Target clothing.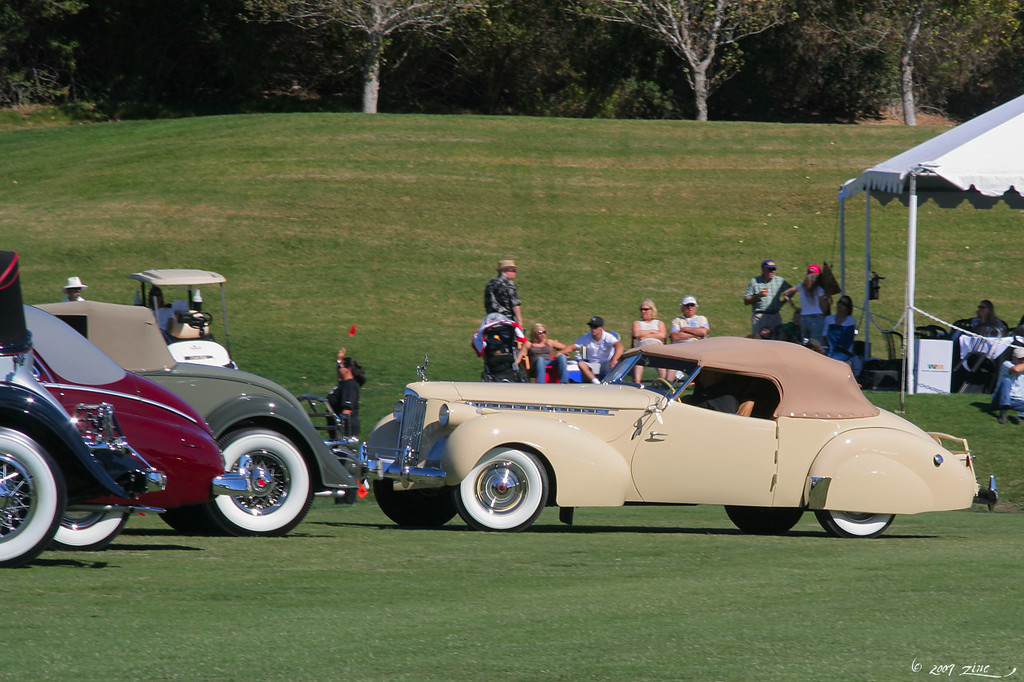
Target region: <region>488, 356, 514, 383</region>.
